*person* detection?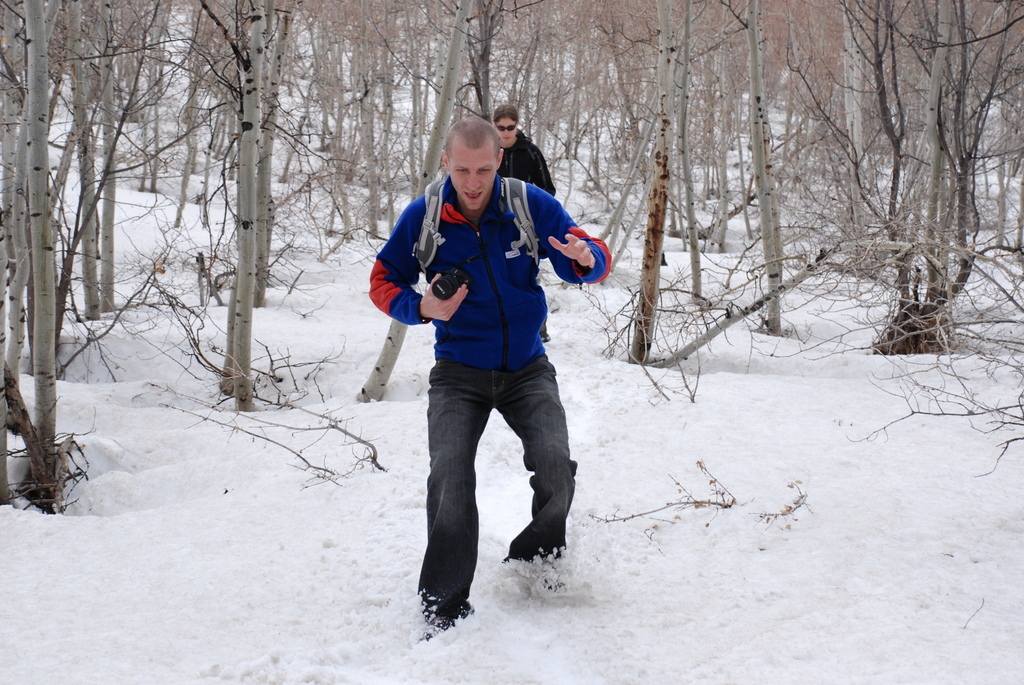
[493,106,554,196]
